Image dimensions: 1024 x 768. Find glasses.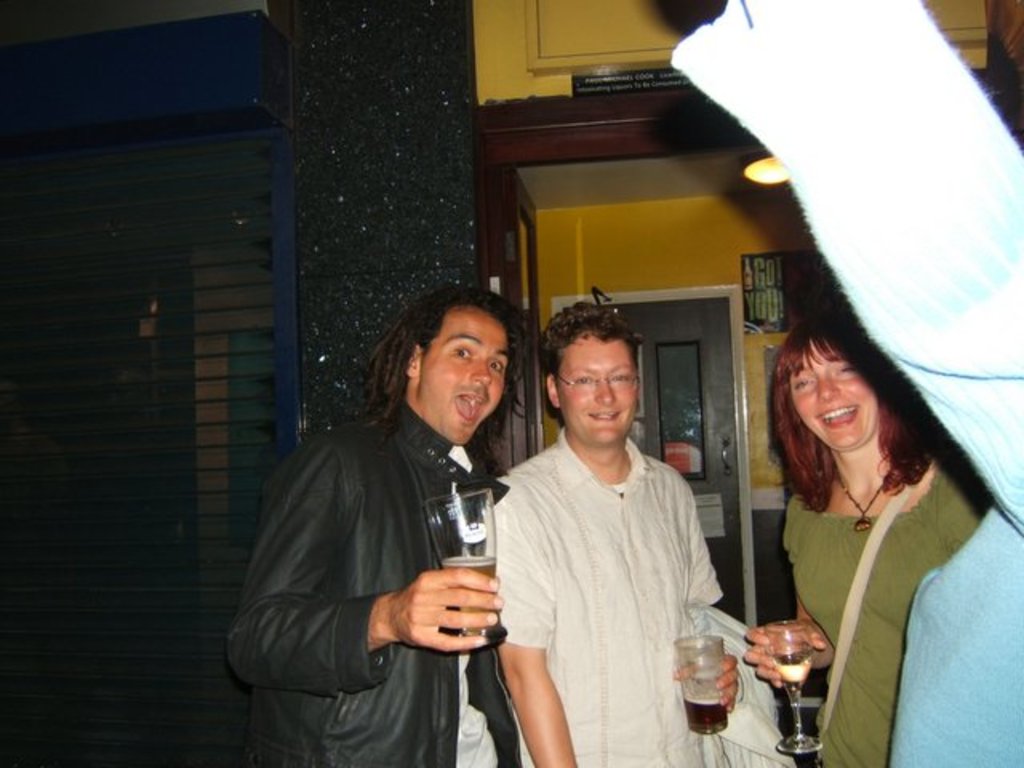
<region>554, 373, 637, 392</region>.
